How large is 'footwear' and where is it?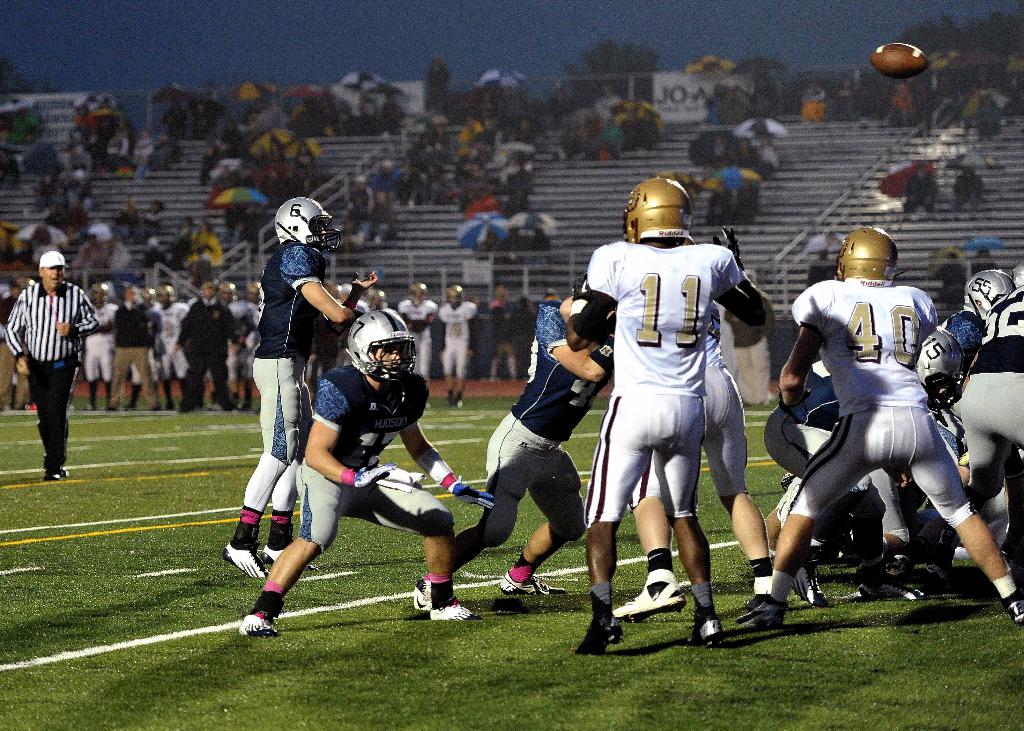
Bounding box: (429,600,482,625).
